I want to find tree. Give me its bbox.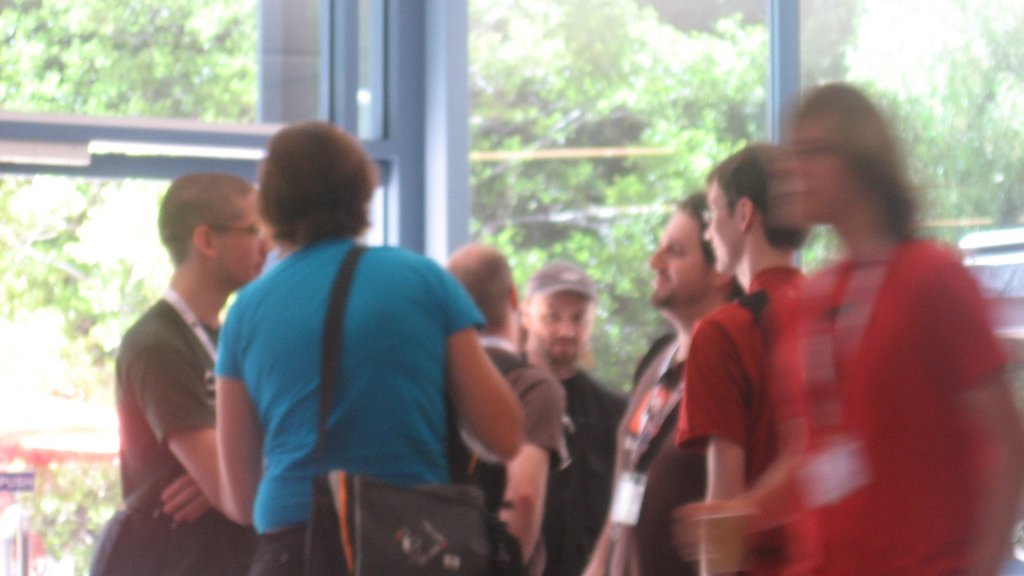
BBox(472, 1, 774, 403).
